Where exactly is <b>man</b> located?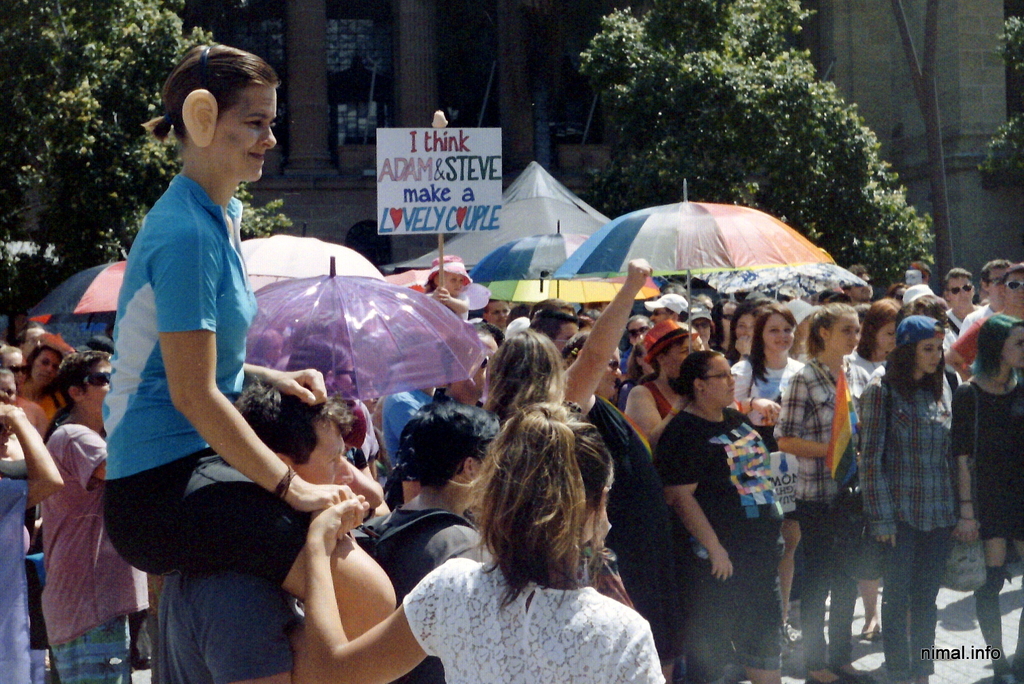
Its bounding box is l=100, t=48, r=397, b=683.
